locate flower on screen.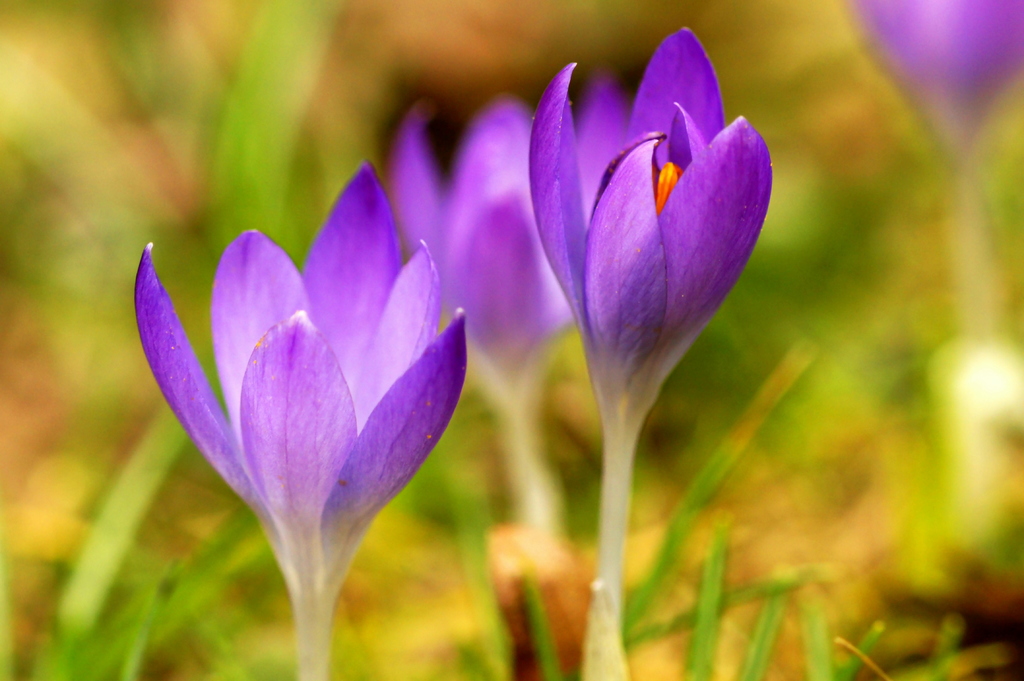
On screen at crop(108, 170, 490, 675).
